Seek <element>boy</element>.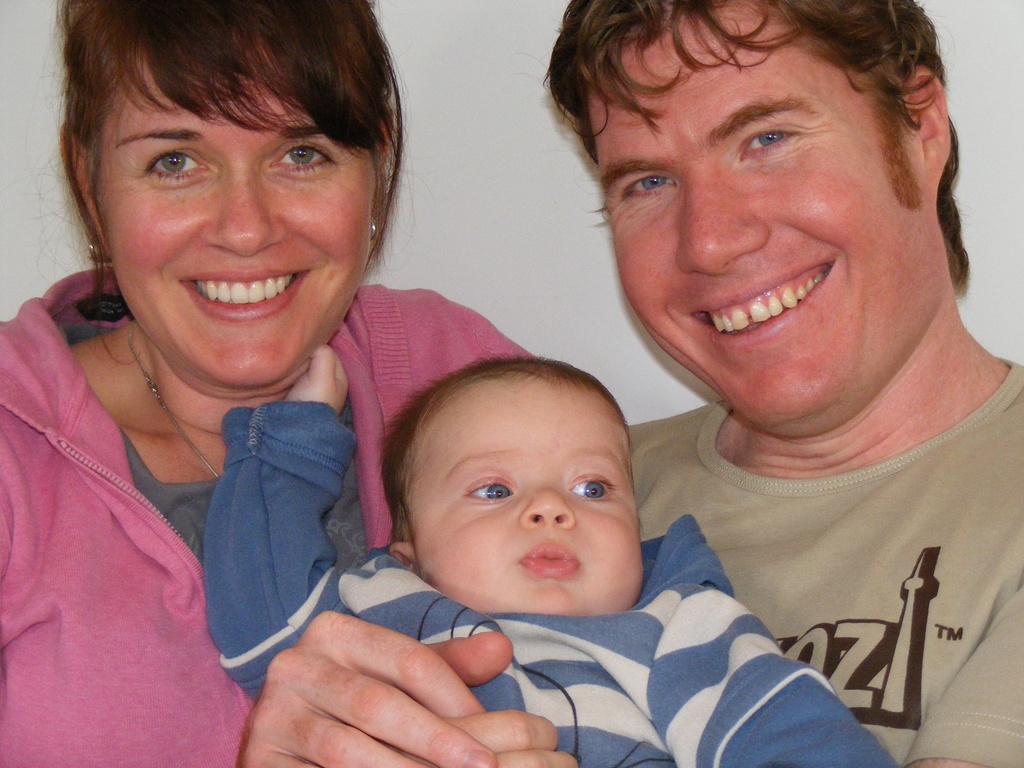
[left=197, top=352, right=917, bottom=767].
